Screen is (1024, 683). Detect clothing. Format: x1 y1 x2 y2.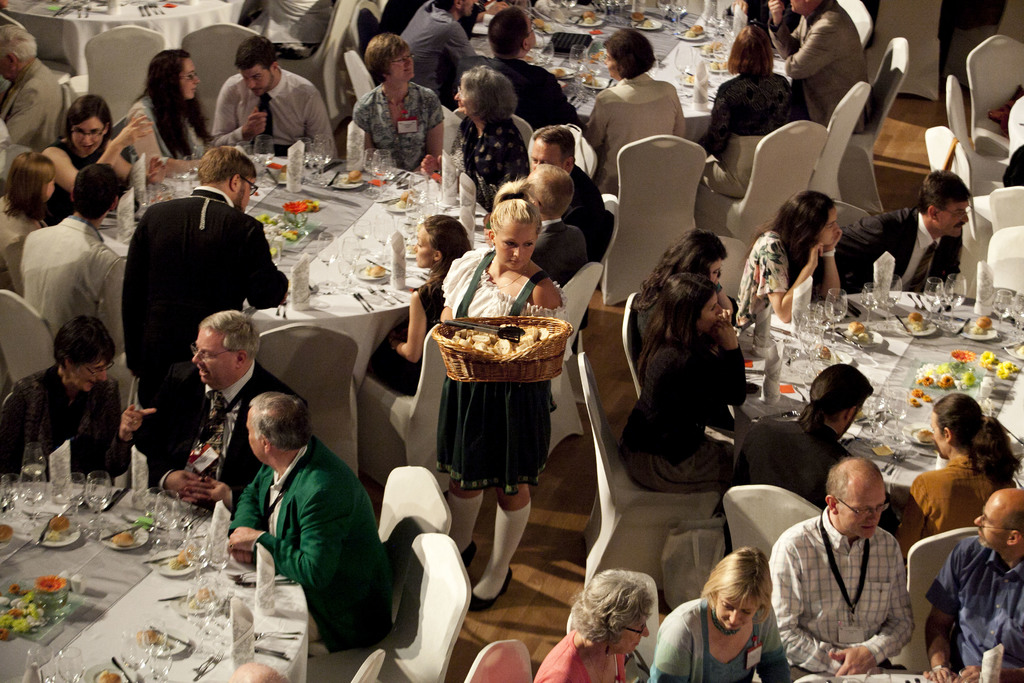
767 518 914 682.
